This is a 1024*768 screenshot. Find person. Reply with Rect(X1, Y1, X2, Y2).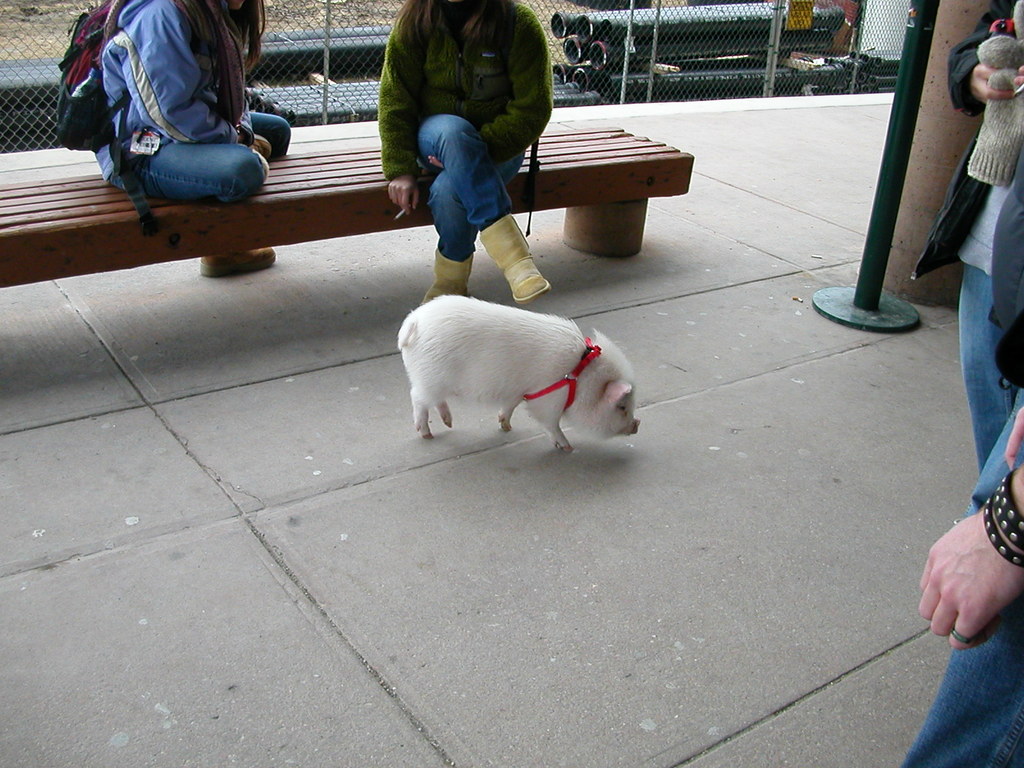
Rect(83, 0, 291, 275).
